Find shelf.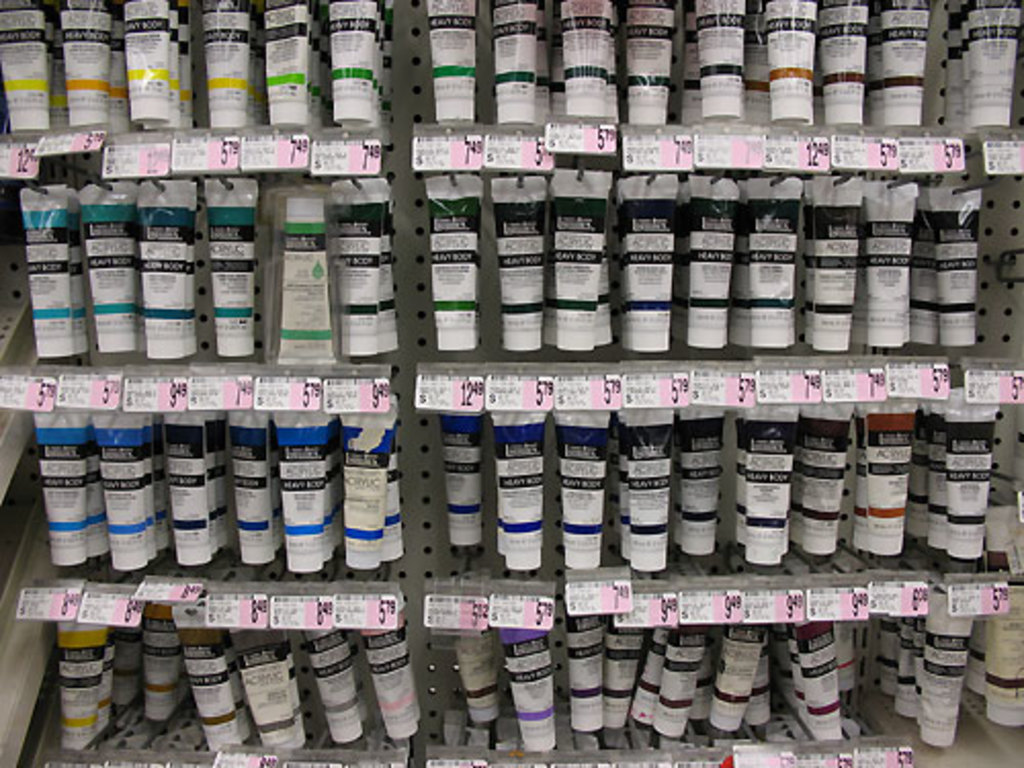
0 0 1022 766.
